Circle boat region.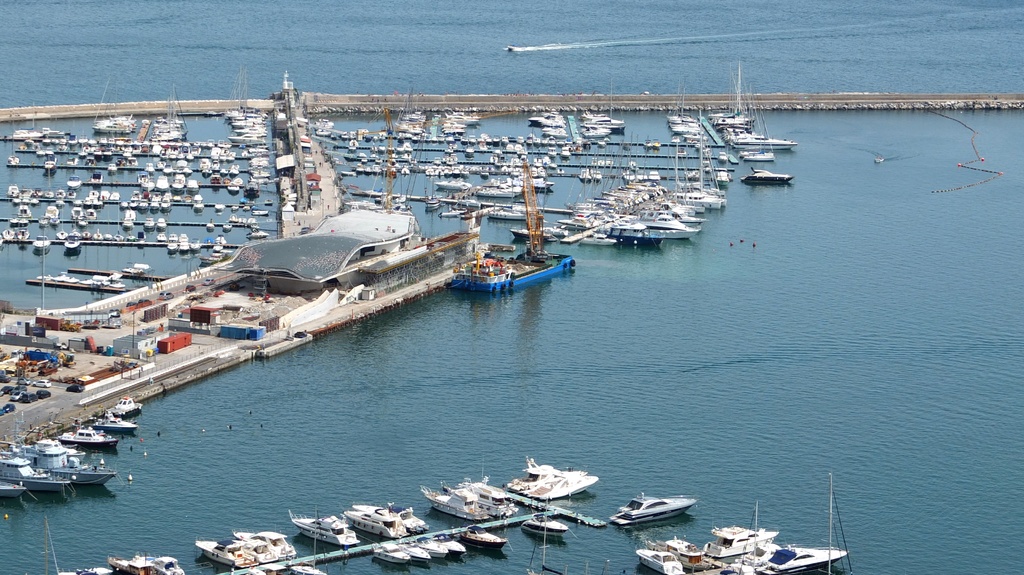
Region: Rect(225, 226, 230, 228).
